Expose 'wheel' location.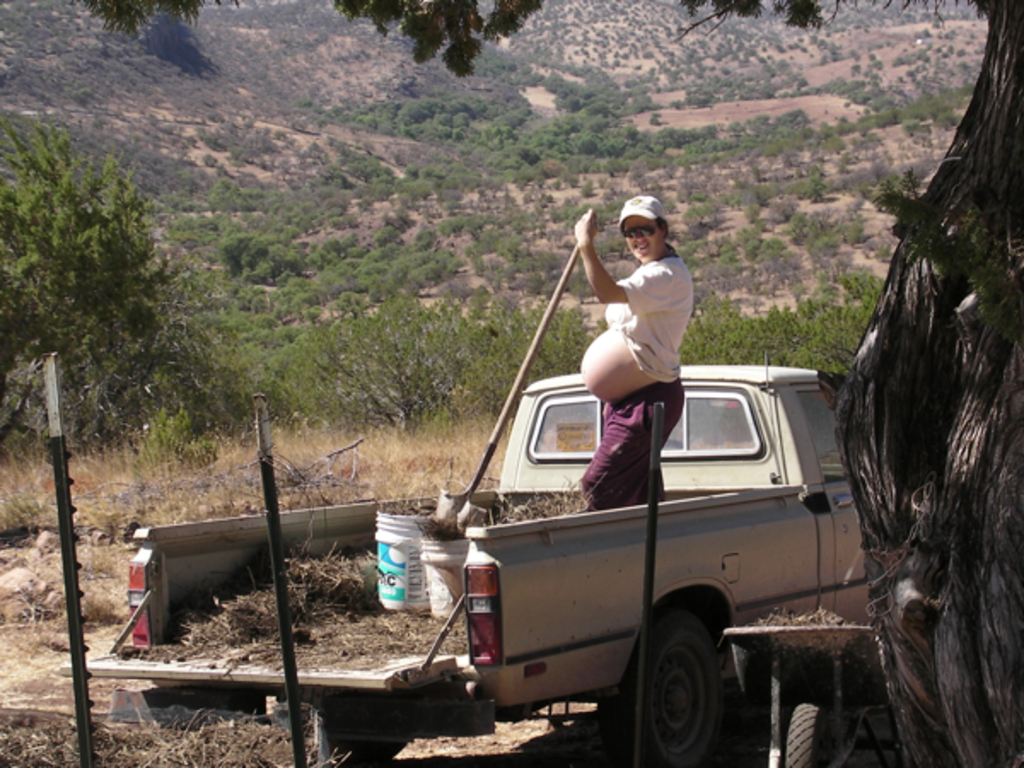
Exposed at 635,618,732,749.
